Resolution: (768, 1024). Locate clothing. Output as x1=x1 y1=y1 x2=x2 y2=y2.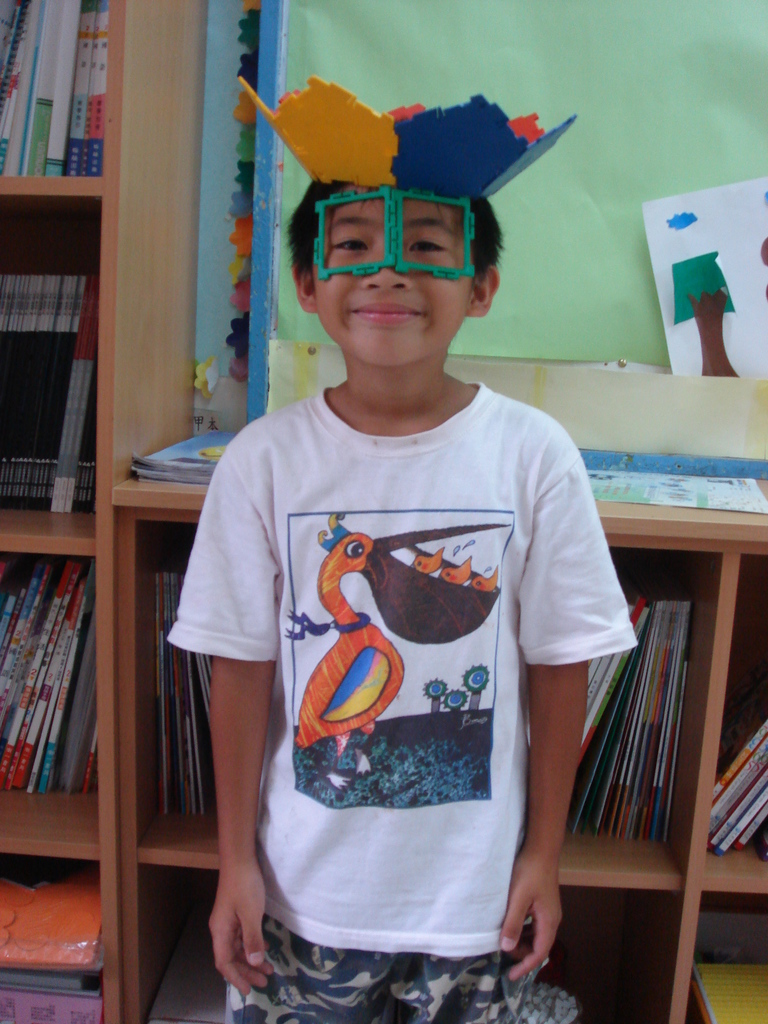
x1=163 y1=377 x2=646 y2=1023.
